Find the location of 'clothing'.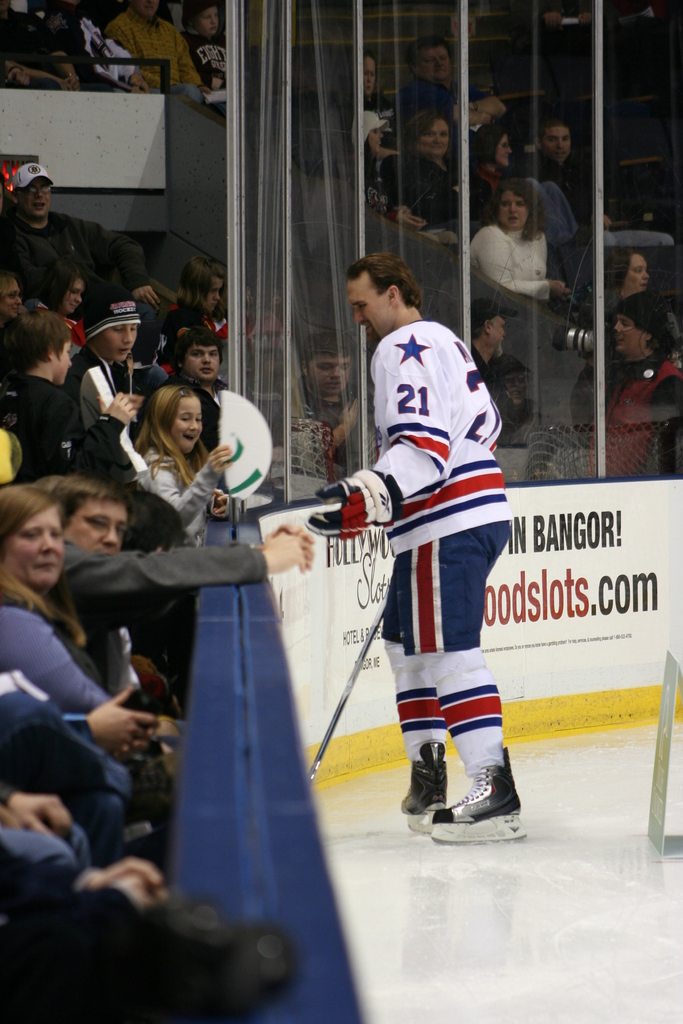
Location: l=5, t=369, r=121, b=481.
